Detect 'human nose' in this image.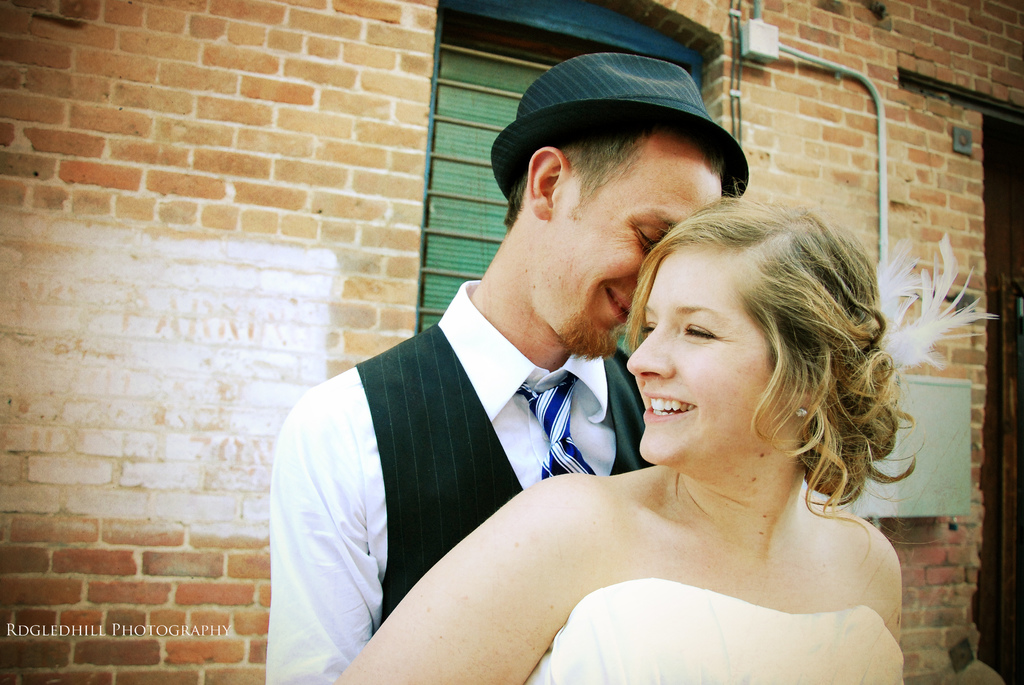
Detection: bbox=[627, 323, 676, 379].
